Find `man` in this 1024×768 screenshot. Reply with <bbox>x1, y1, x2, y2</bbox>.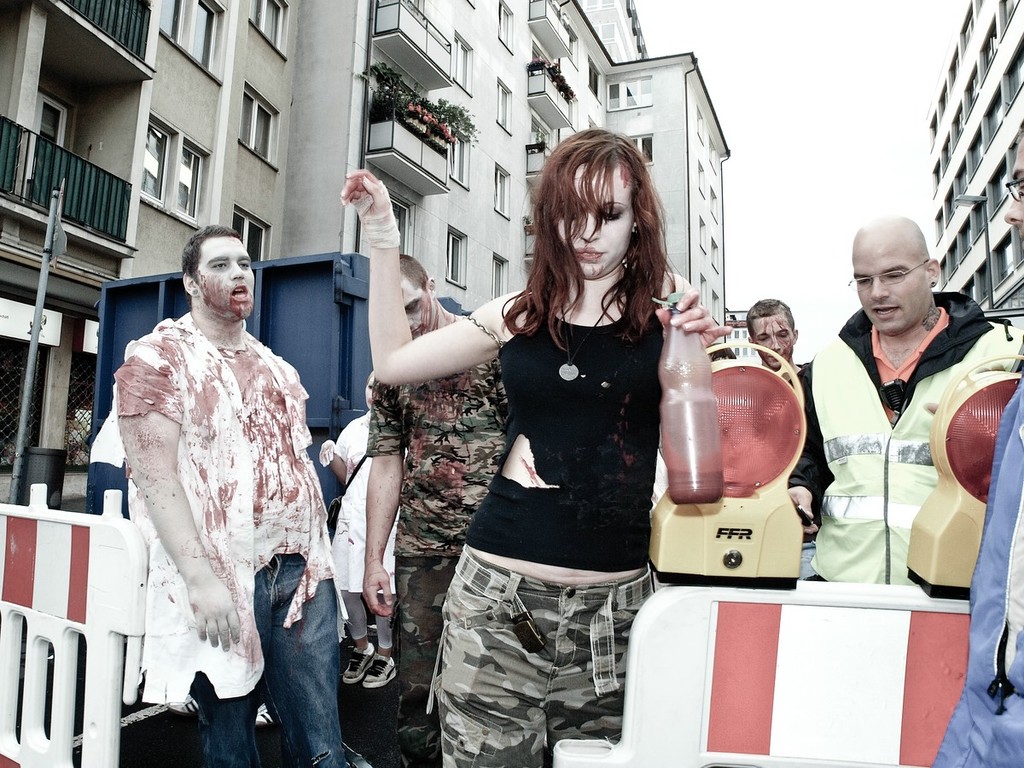
<bbox>742, 298, 808, 433</bbox>.
